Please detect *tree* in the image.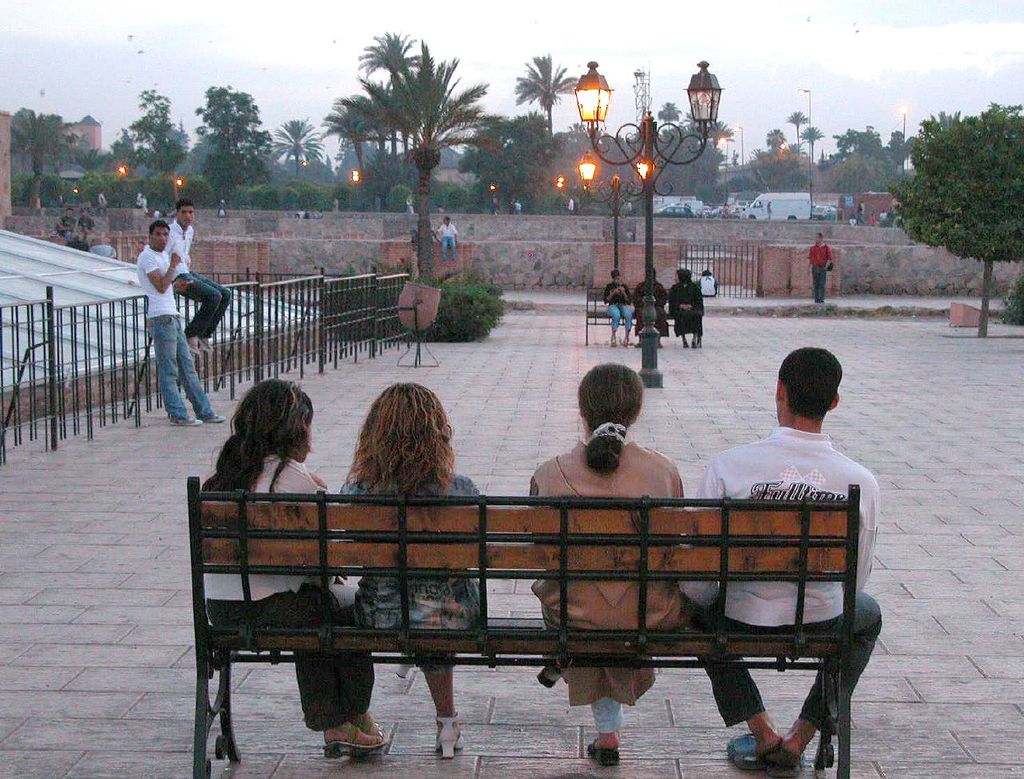
bbox=[105, 124, 142, 183].
